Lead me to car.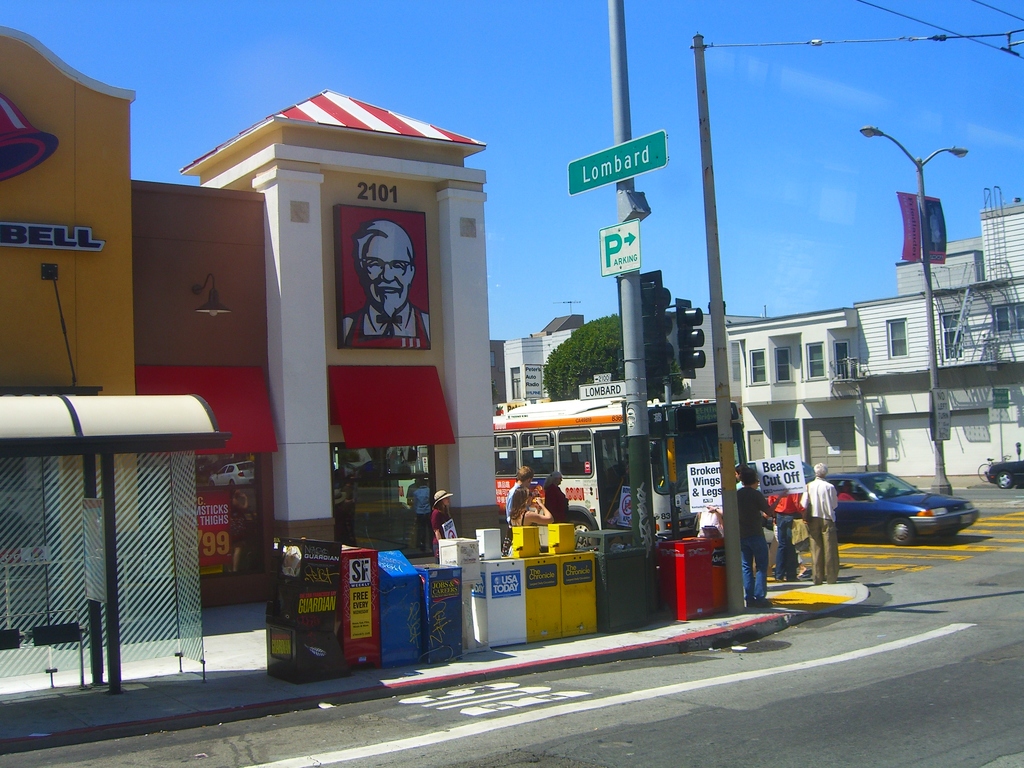
Lead to box(985, 456, 1023, 488).
